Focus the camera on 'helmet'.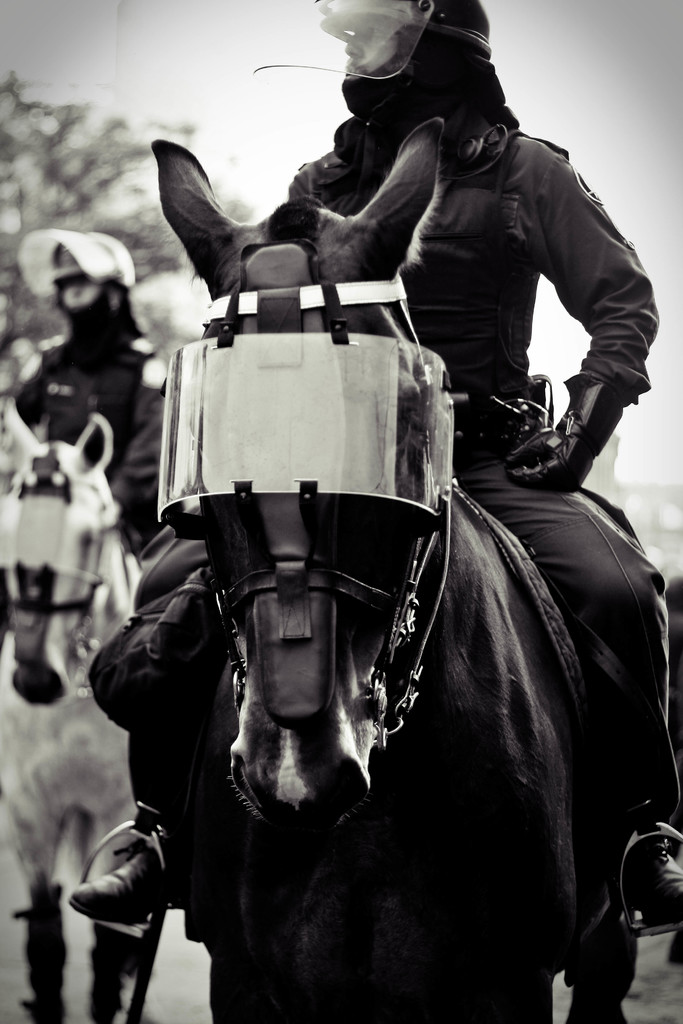
Focus region: pyautogui.locateOnScreen(299, 0, 497, 82).
